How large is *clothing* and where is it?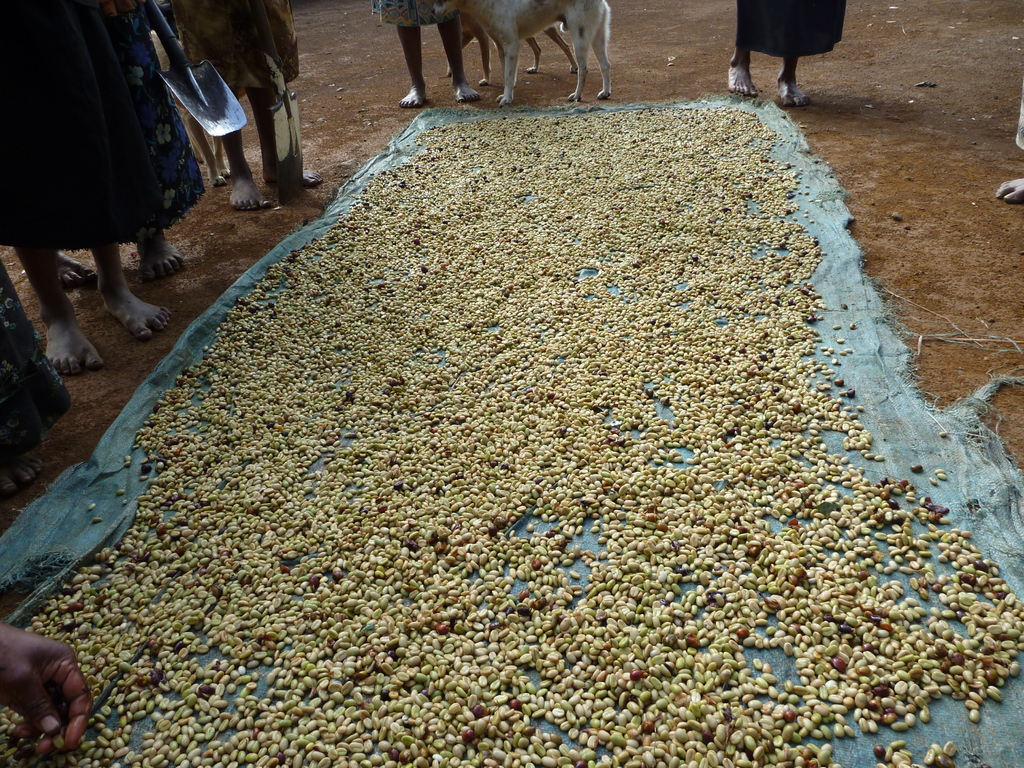
Bounding box: [171, 0, 300, 100].
